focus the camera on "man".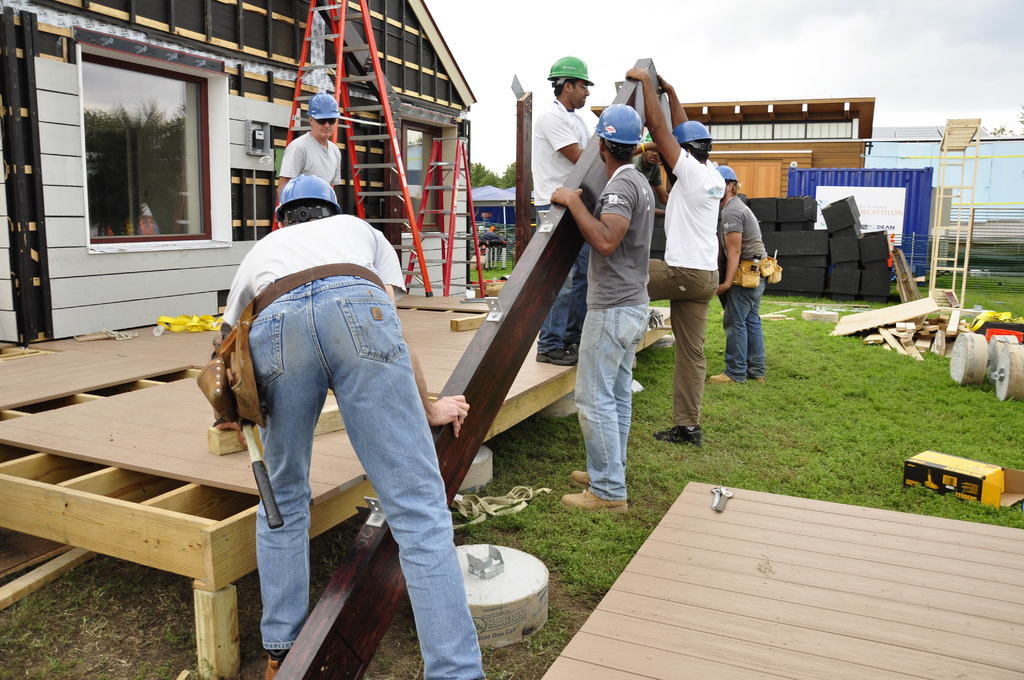
Focus region: (x1=278, y1=90, x2=340, y2=199).
